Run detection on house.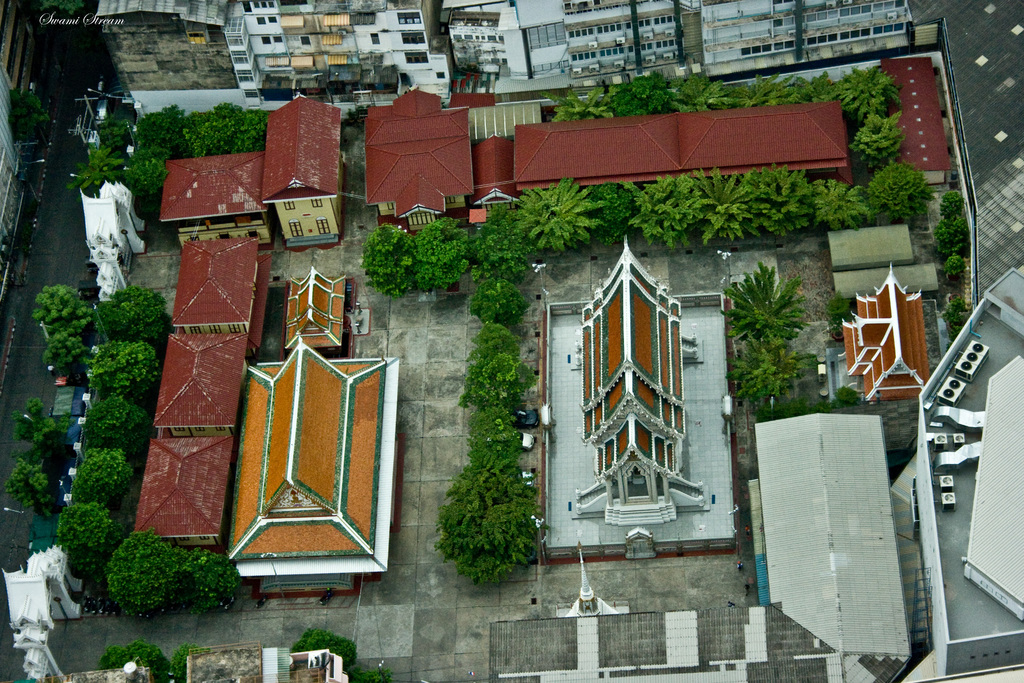
Result: [163, 152, 270, 248].
